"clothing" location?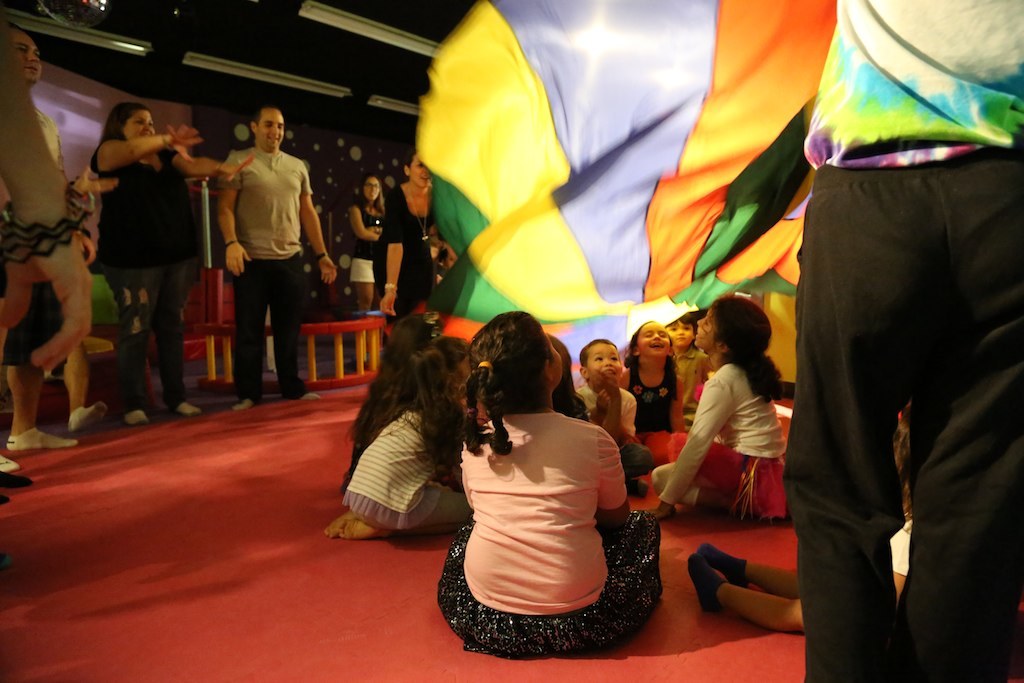
crop(577, 385, 645, 461)
